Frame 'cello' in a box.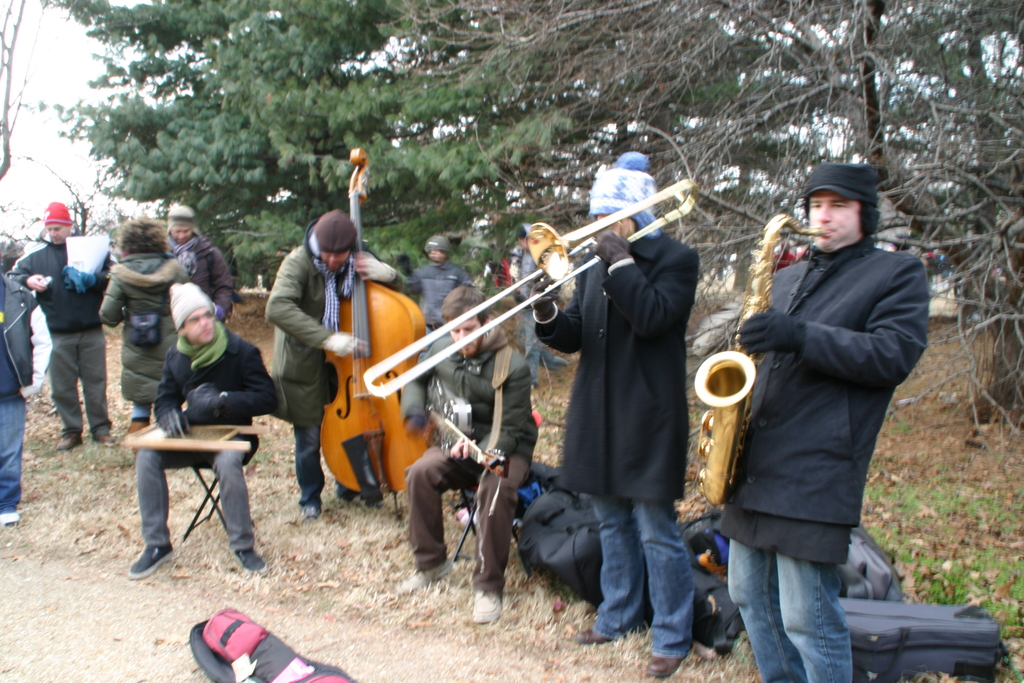
x1=320, y1=147, x2=428, y2=520.
